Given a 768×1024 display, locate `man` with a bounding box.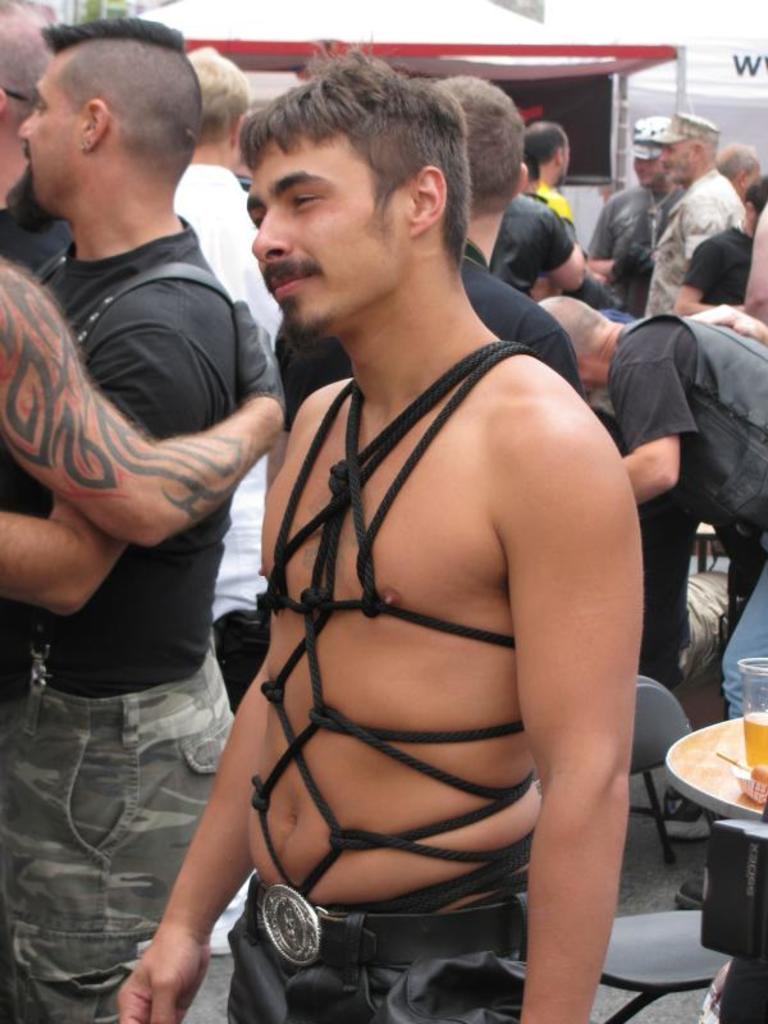
Located: (x1=536, y1=296, x2=767, y2=910).
